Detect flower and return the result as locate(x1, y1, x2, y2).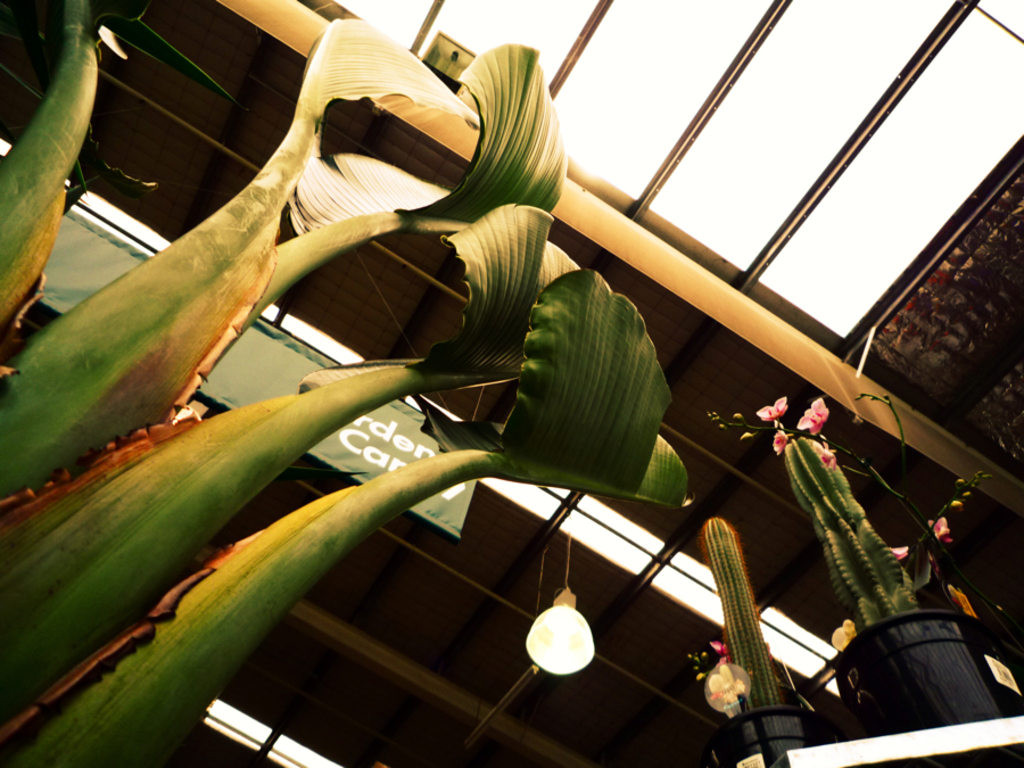
locate(774, 427, 790, 454).
